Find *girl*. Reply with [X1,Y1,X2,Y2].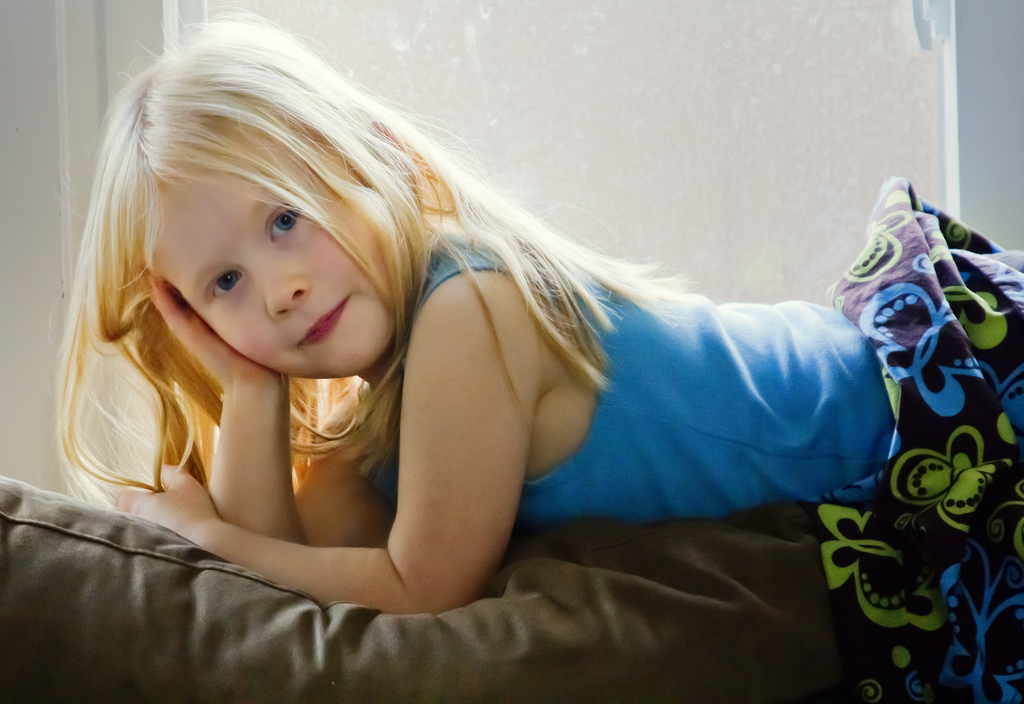
[51,6,1019,703].
